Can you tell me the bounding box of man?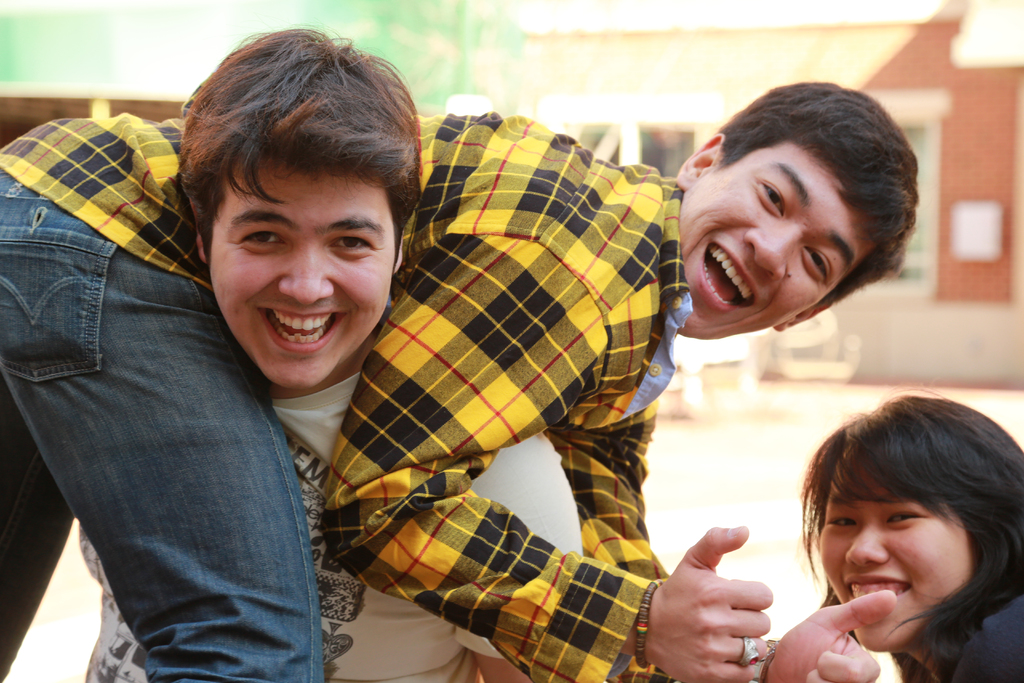
left=76, top=21, right=620, bottom=682.
